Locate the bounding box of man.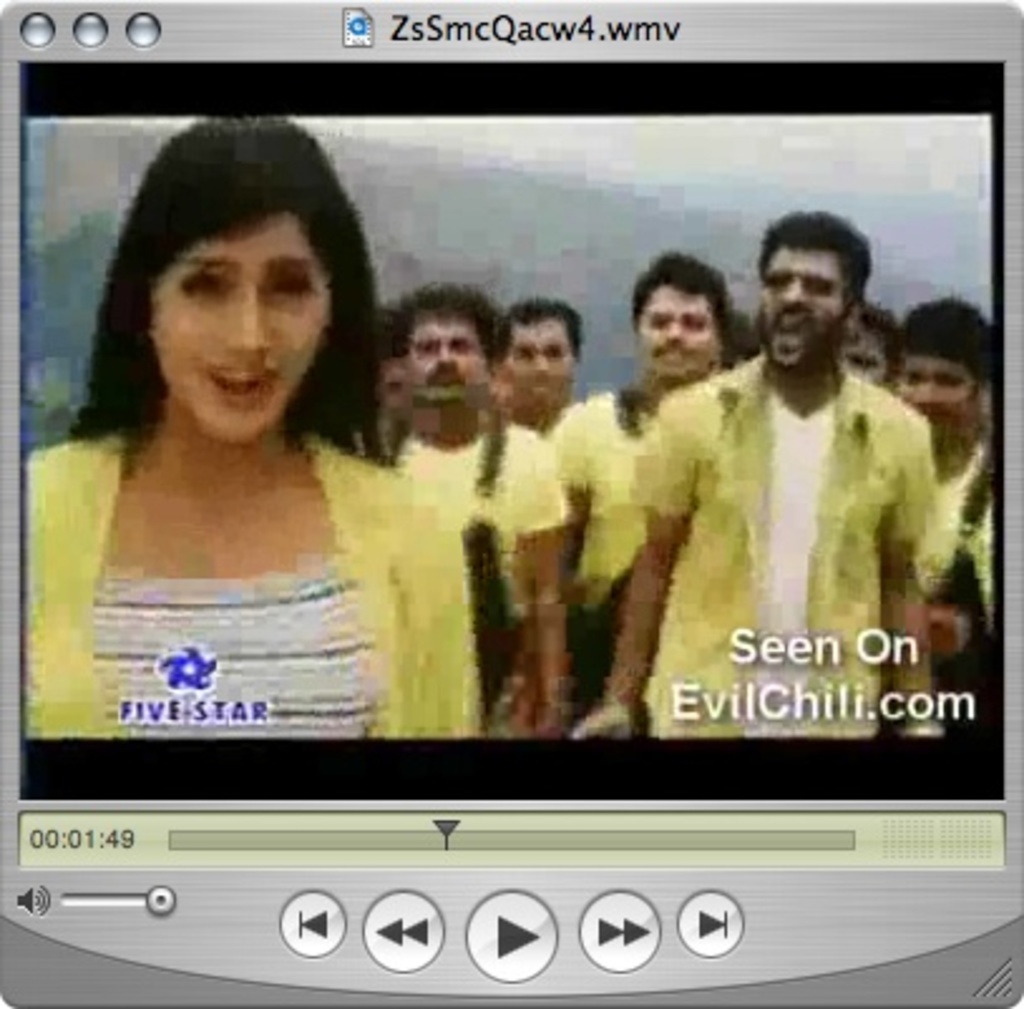
Bounding box: (375, 284, 569, 742).
